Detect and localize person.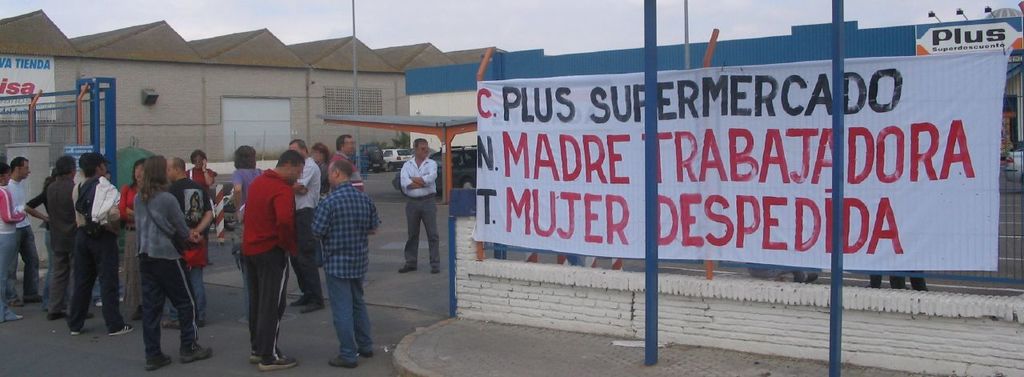
Localized at 1 159 27 324.
